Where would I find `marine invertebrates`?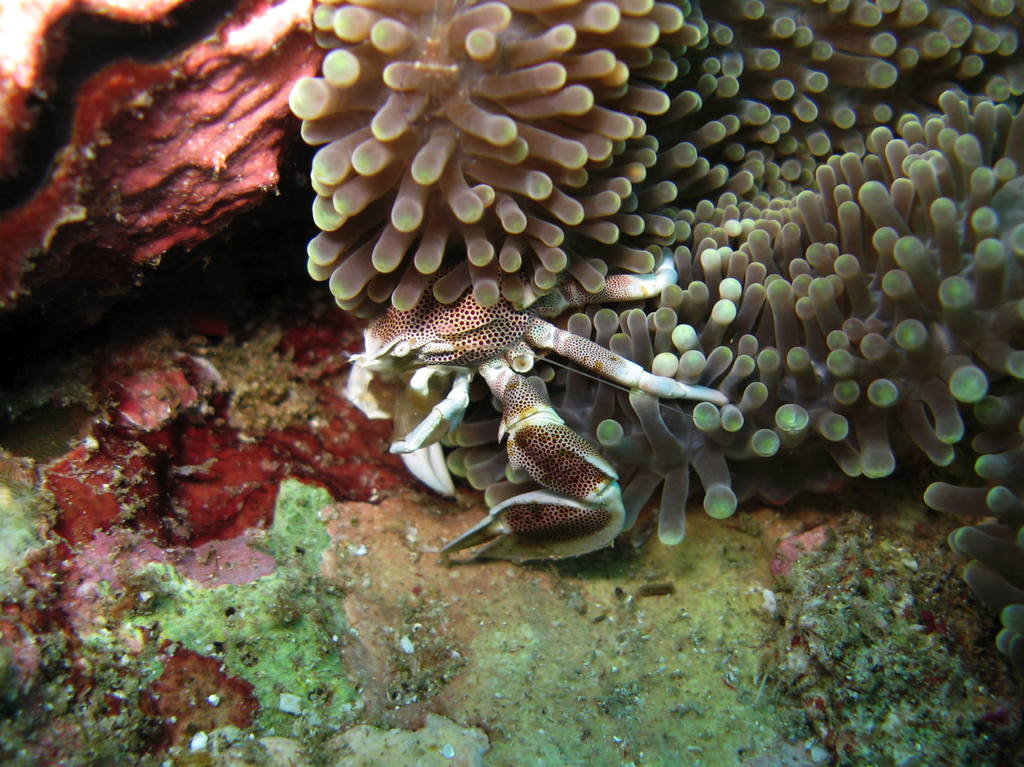
At Rect(337, 267, 730, 561).
